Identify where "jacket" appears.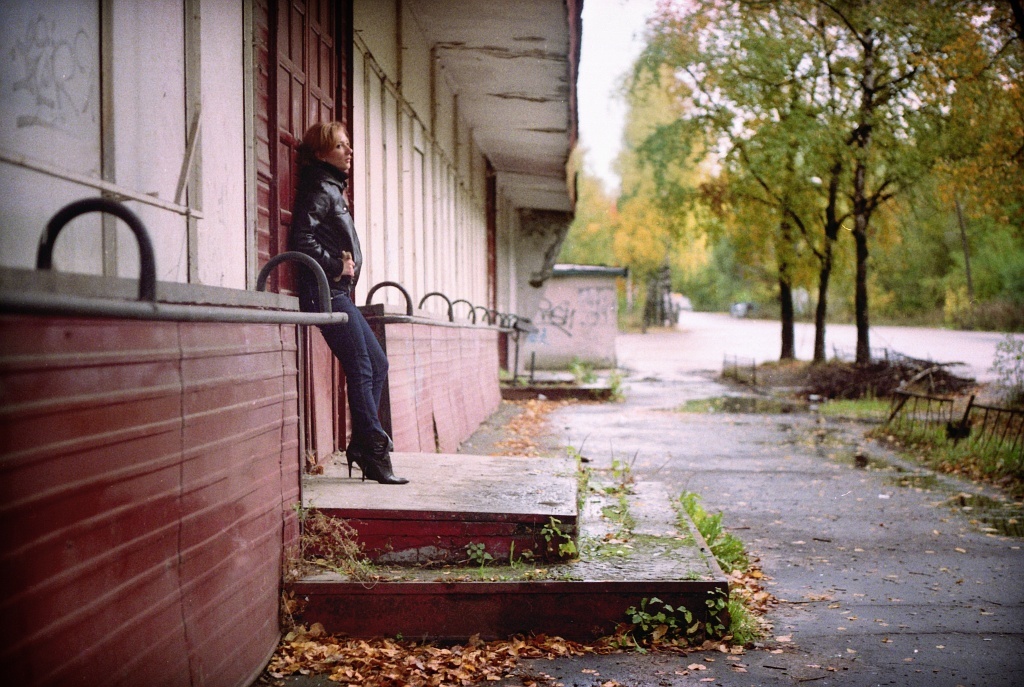
Appears at {"left": 288, "top": 164, "right": 365, "bottom": 294}.
